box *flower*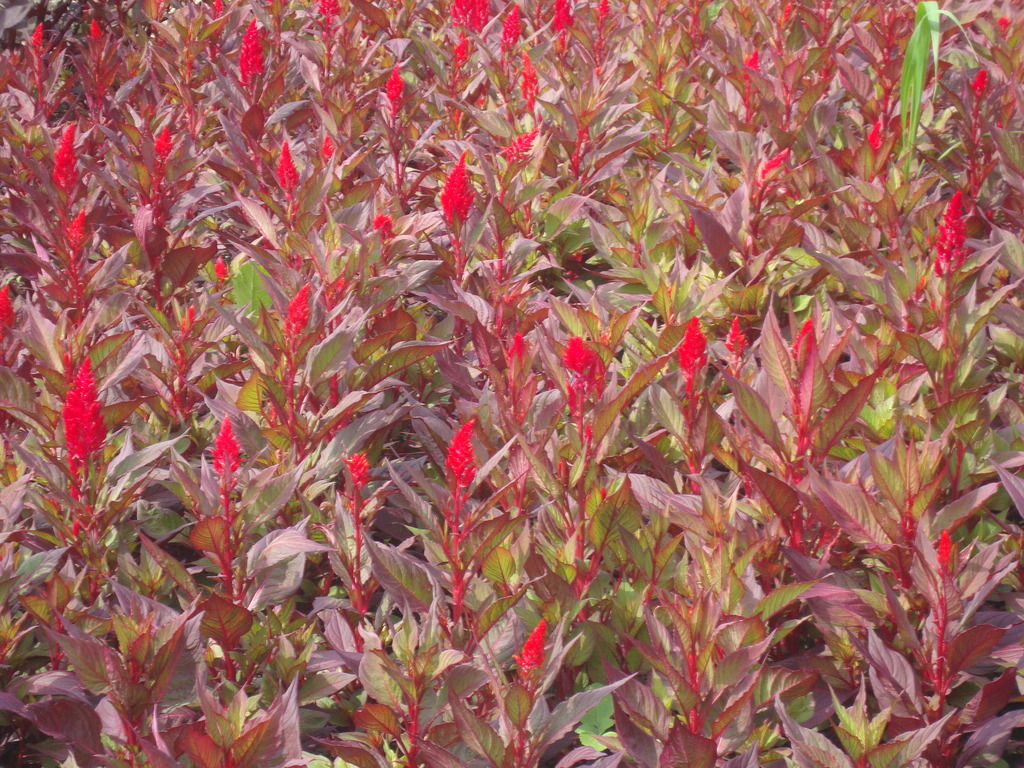
box(454, 37, 469, 68)
